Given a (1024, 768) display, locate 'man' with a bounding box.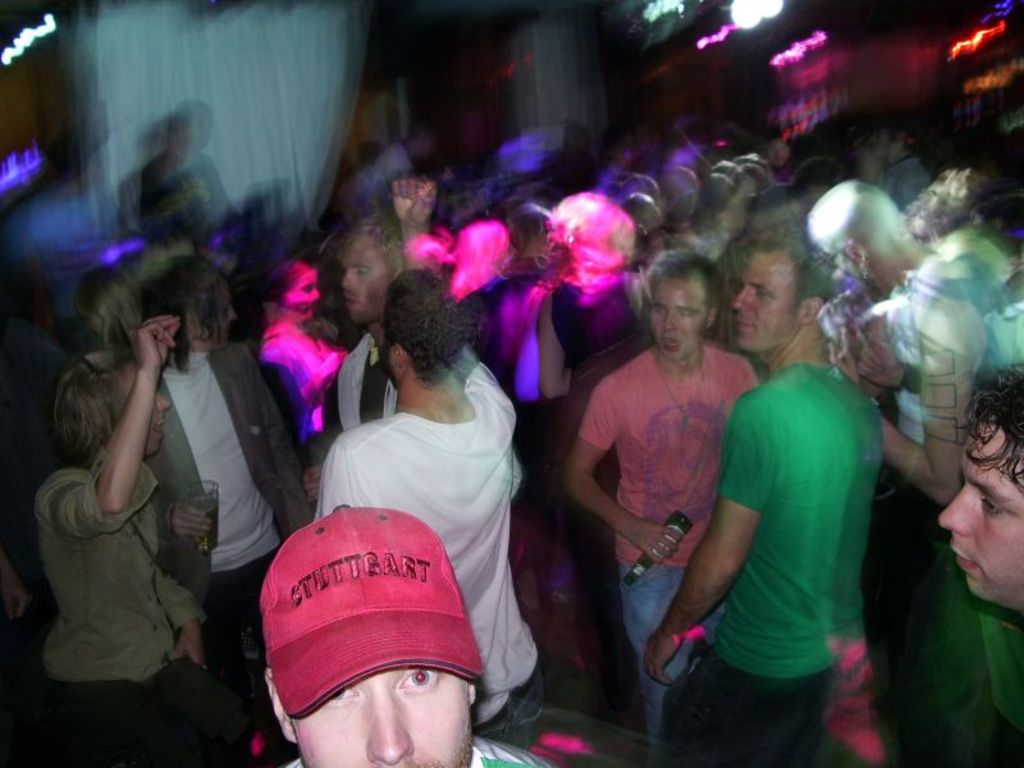
Located: 324/210/406/443.
